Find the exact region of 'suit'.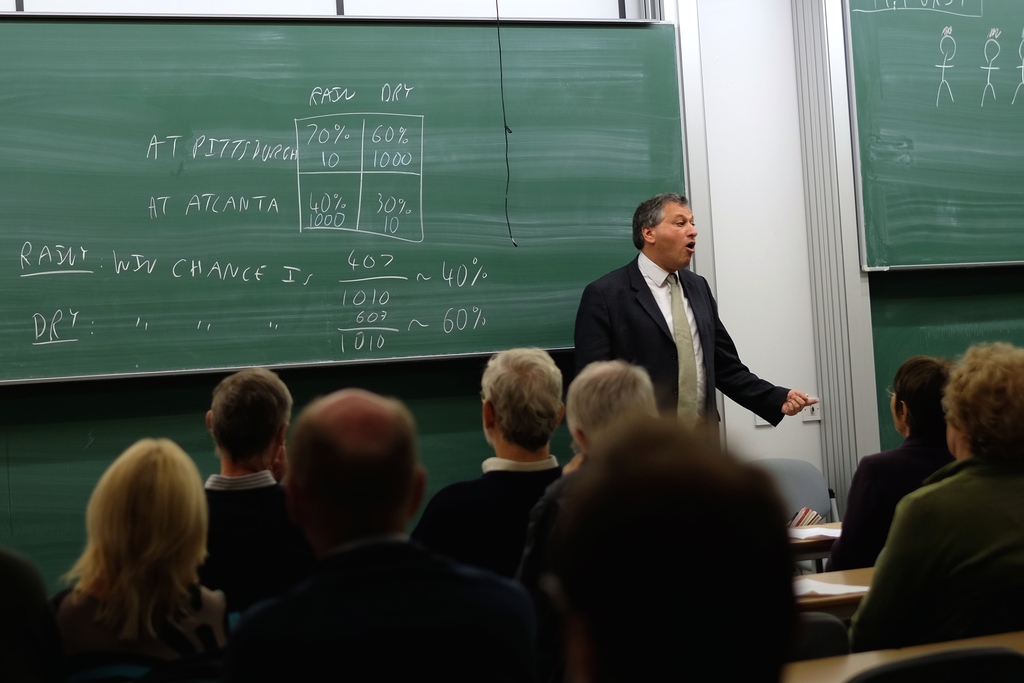
Exact region: 584 222 810 456.
